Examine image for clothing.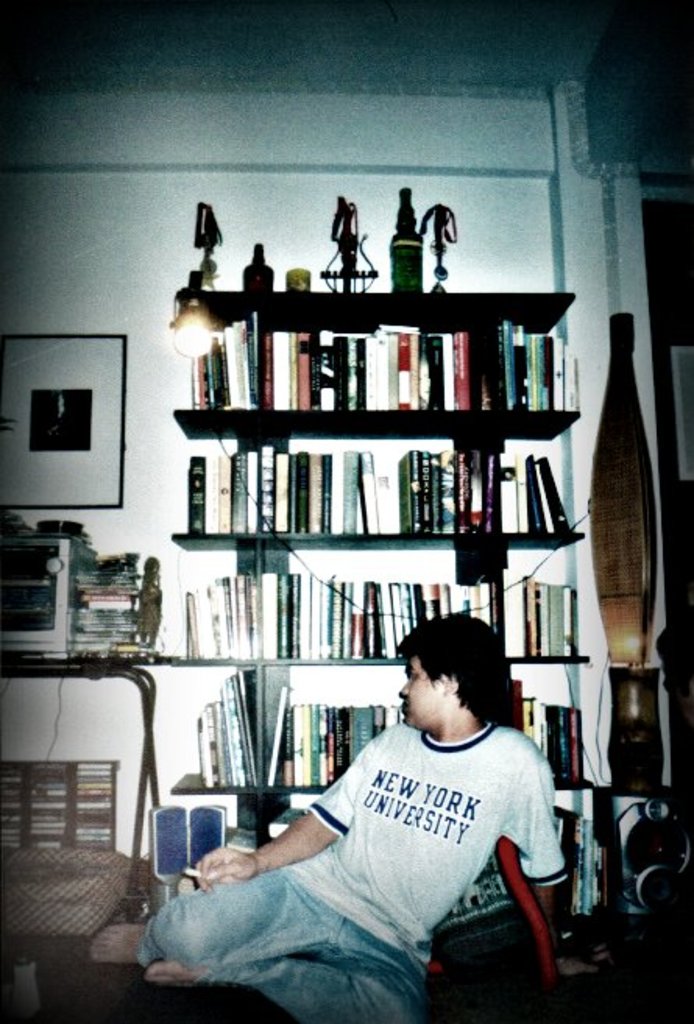
Examination result: rect(186, 673, 586, 1008).
